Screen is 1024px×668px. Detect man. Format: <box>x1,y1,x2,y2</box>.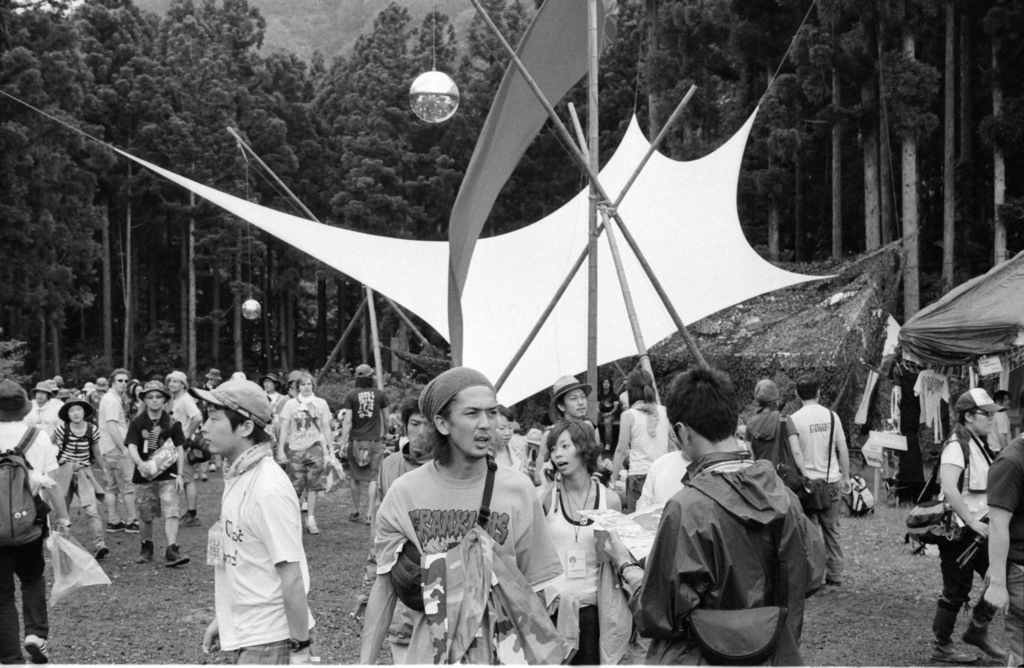
<box>365,396,434,578</box>.
